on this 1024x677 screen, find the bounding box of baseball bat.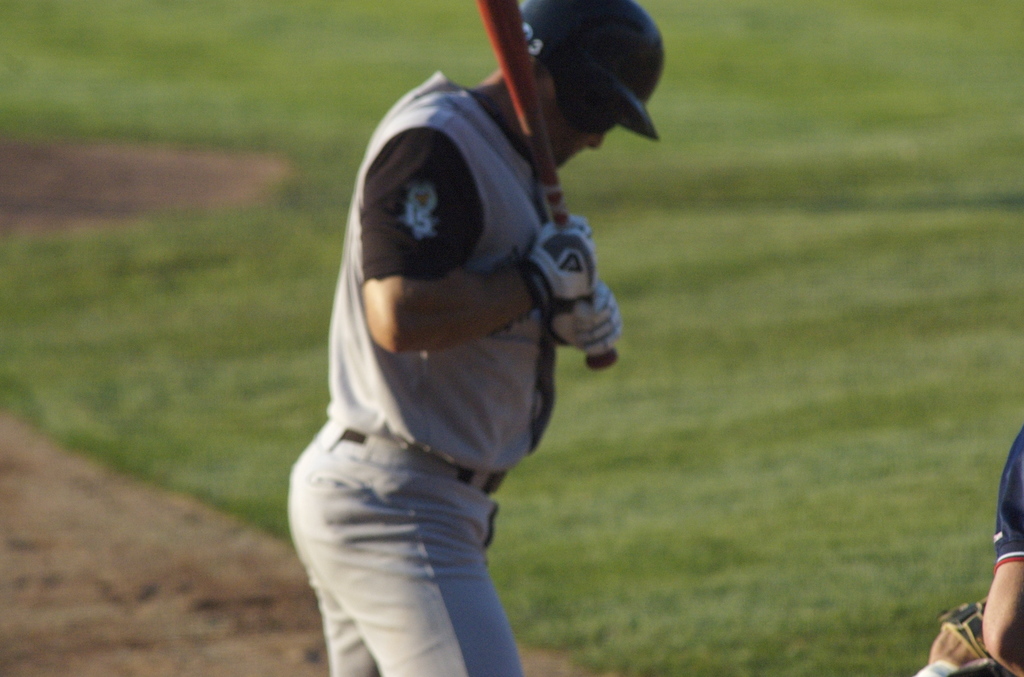
Bounding box: pyautogui.locateOnScreen(477, 0, 619, 373).
